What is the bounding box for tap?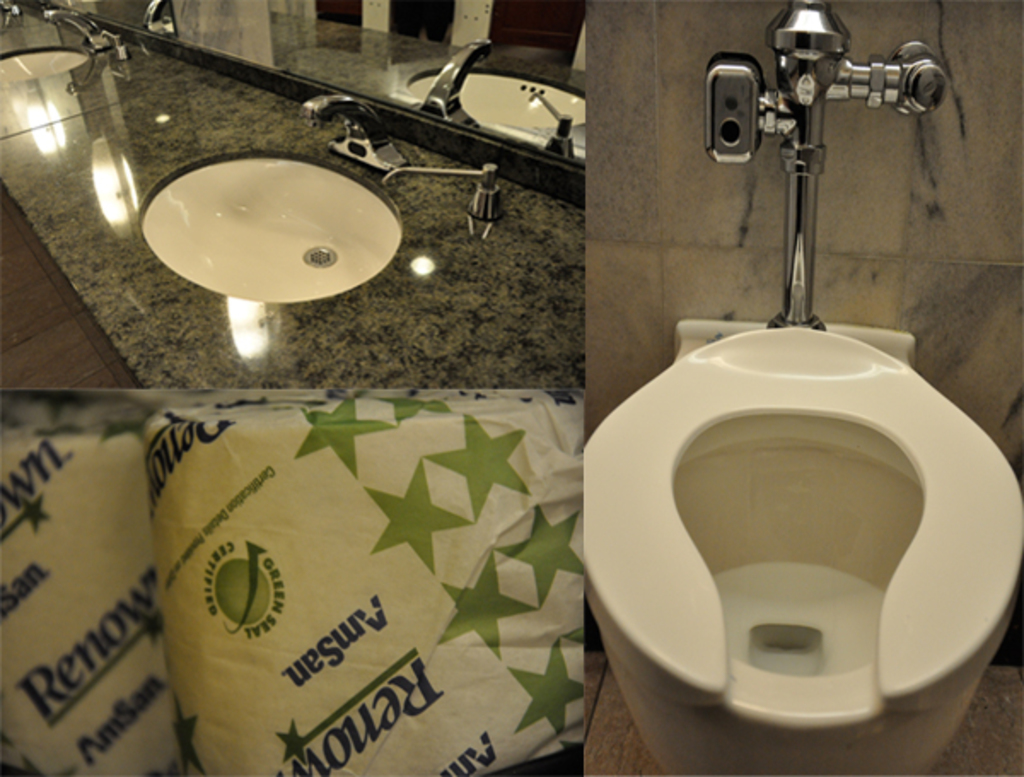
region(46, 9, 126, 55).
